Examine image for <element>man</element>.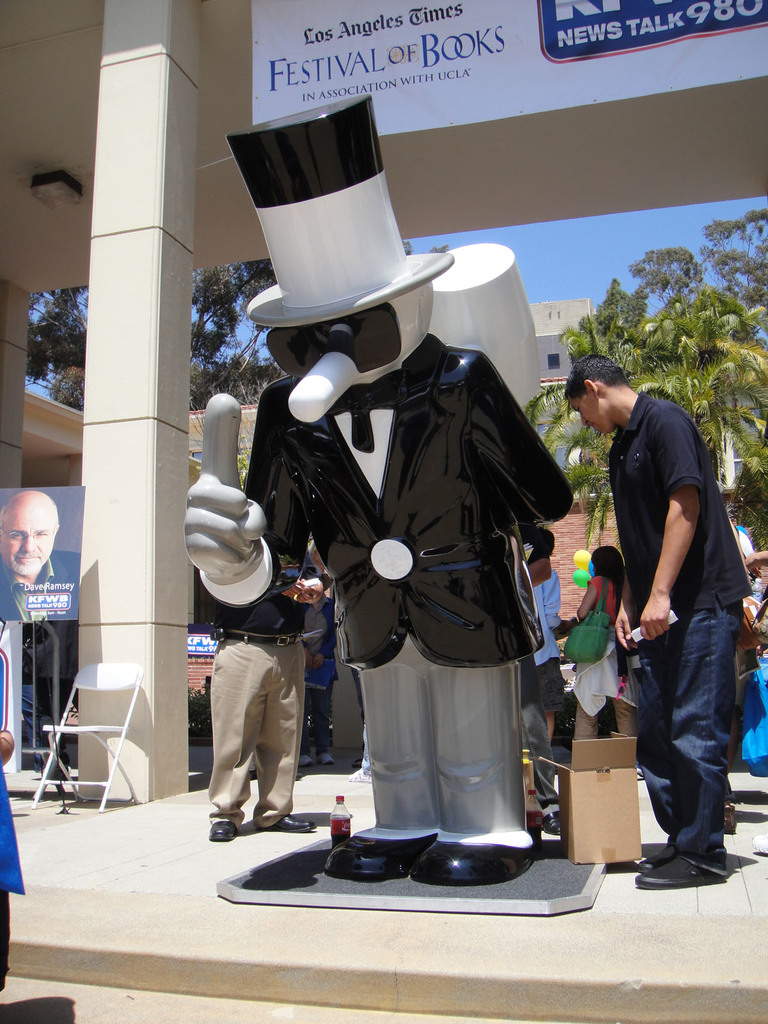
Examination result: 529, 559, 570, 753.
